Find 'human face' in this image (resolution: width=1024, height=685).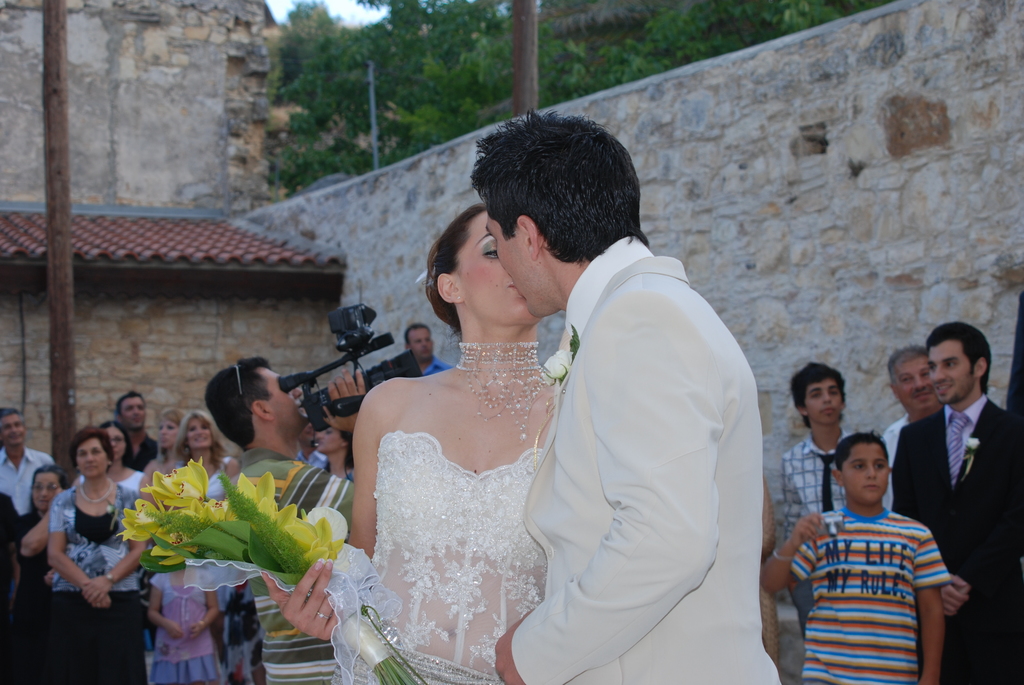
{"x1": 0, "y1": 417, "x2": 24, "y2": 454}.
